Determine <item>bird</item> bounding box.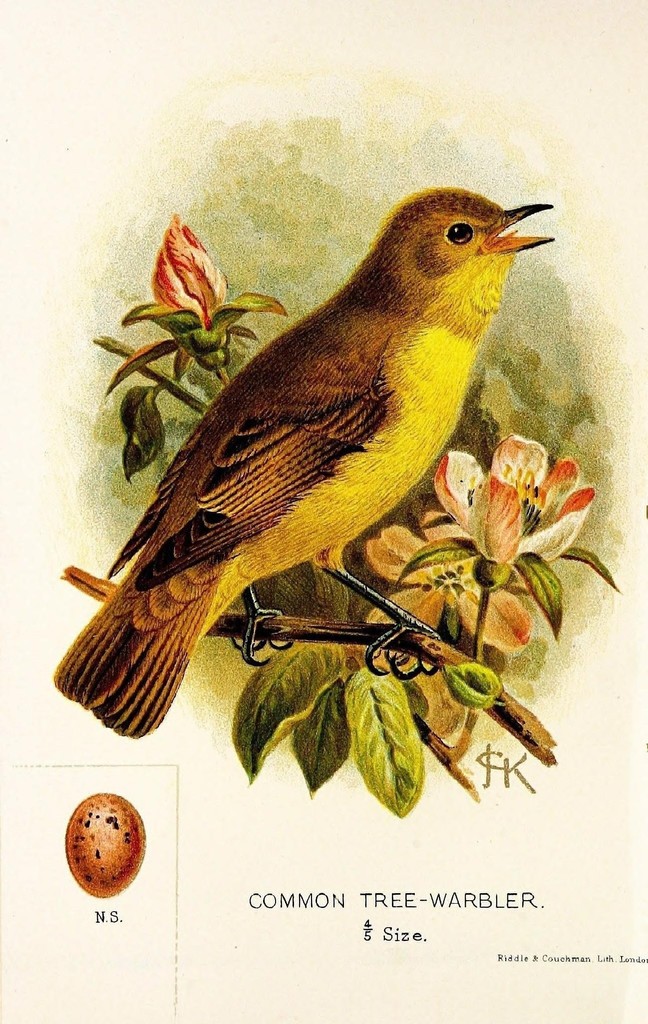
Determined: left=45, top=181, right=567, bottom=751.
